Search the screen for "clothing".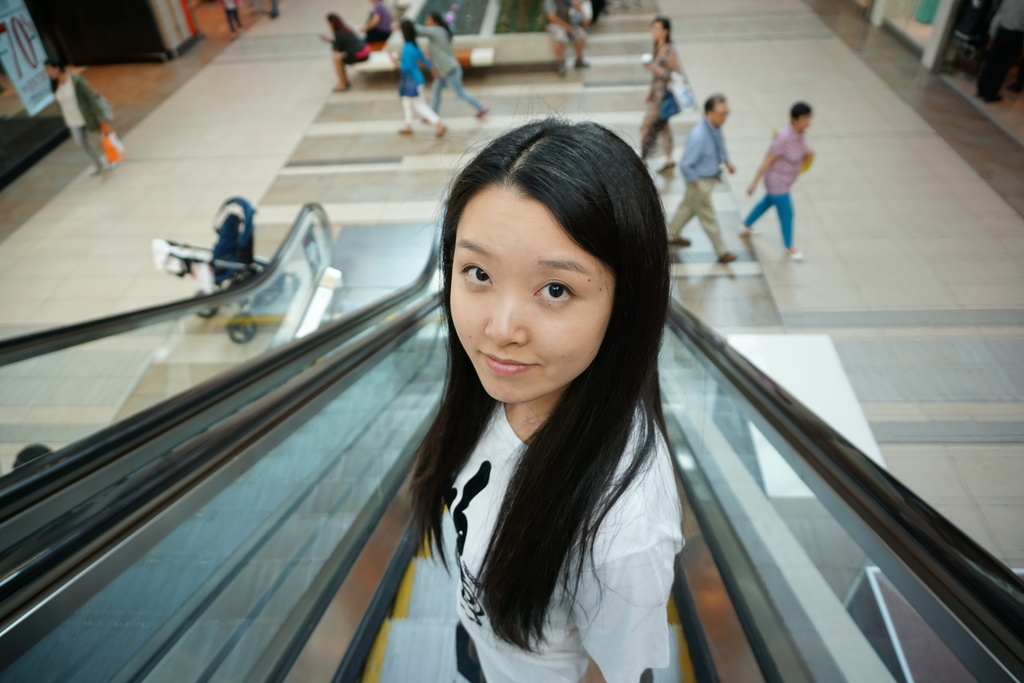
Found at <bbox>669, 116, 726, 260</bbox>.
